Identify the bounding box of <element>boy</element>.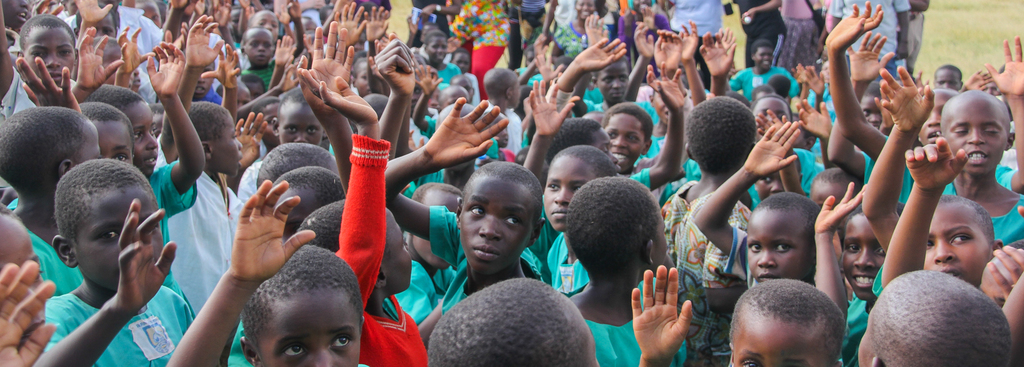
(859,268,1023,366).
